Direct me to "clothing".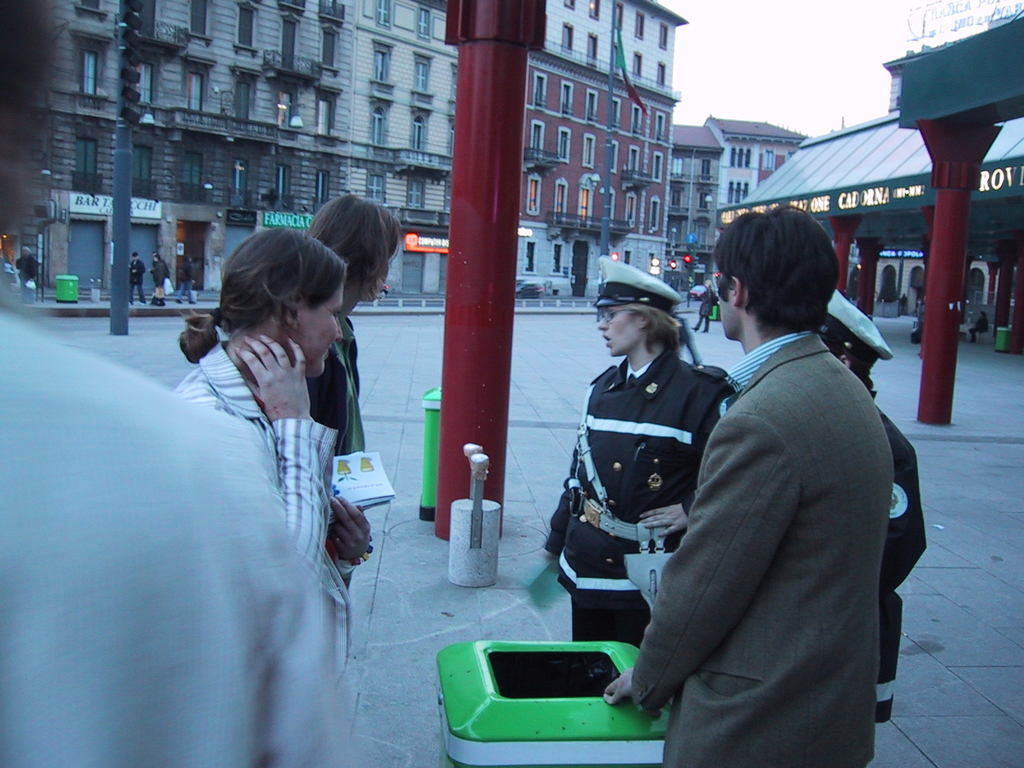
Direction: (540,336,735,637).
